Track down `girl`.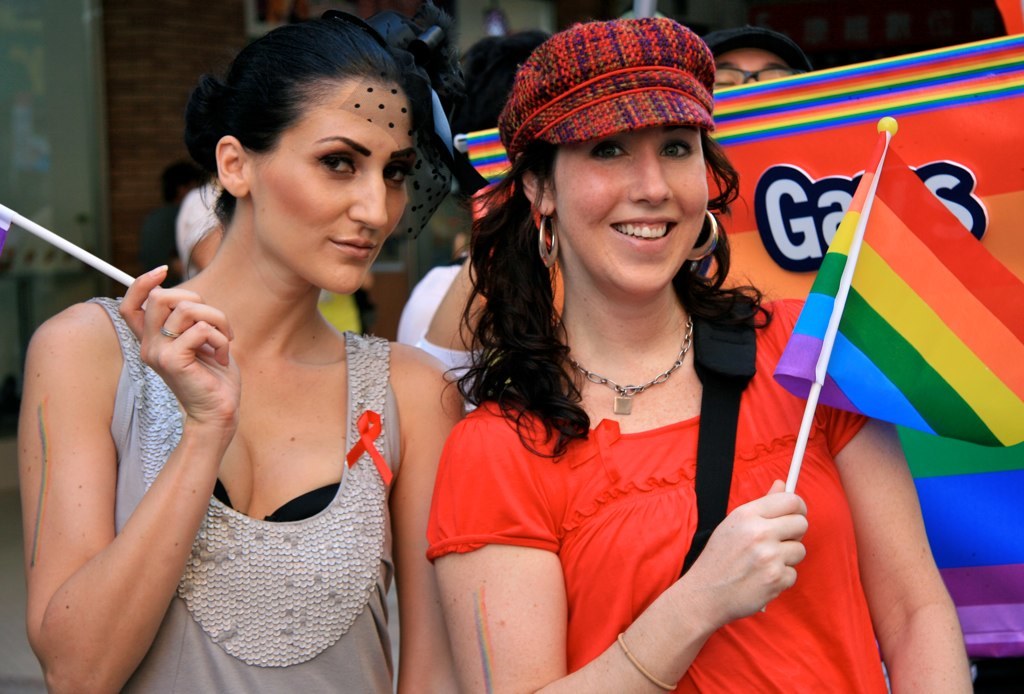
Tracked to bbox(18, 9, 464, 693).
